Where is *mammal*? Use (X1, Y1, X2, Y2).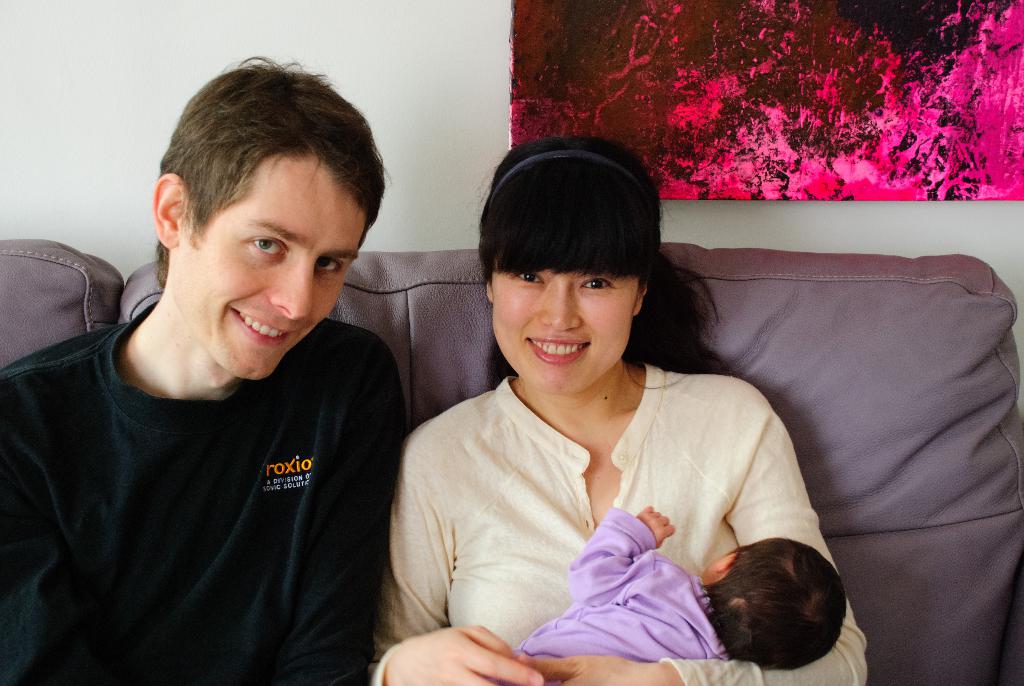
(513, 503, 850, 685).
